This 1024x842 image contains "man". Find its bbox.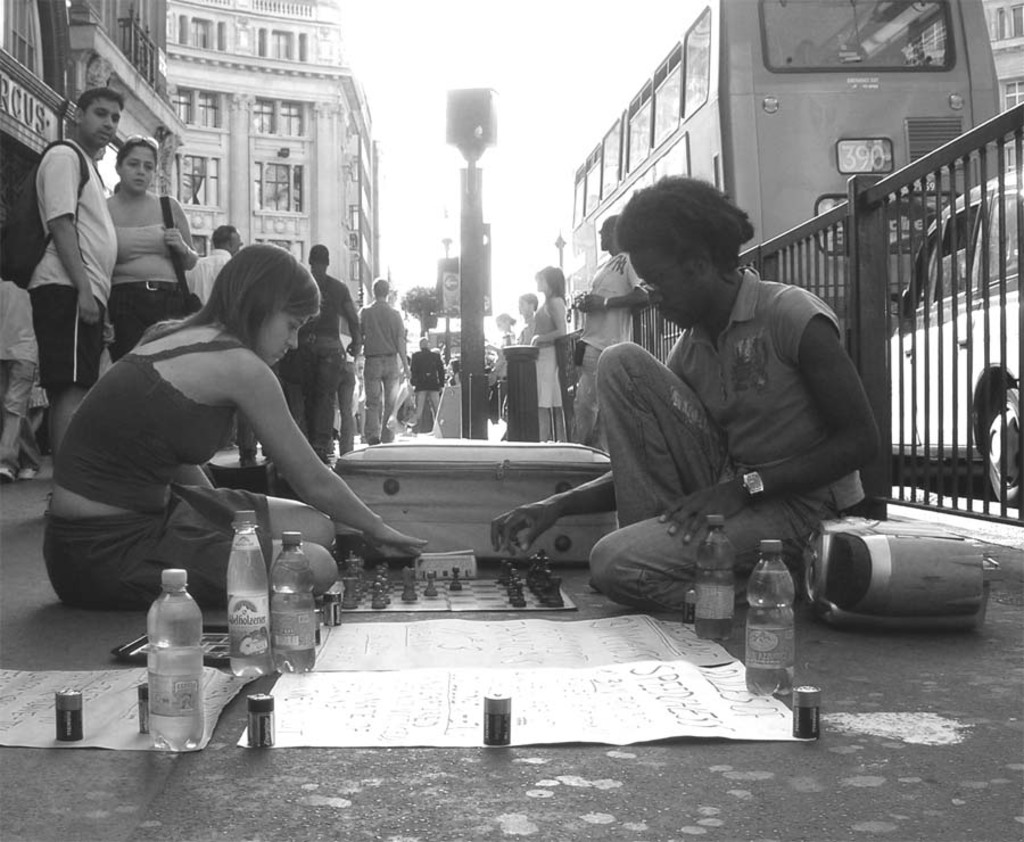
BBox(173, 222, 230, 321).
